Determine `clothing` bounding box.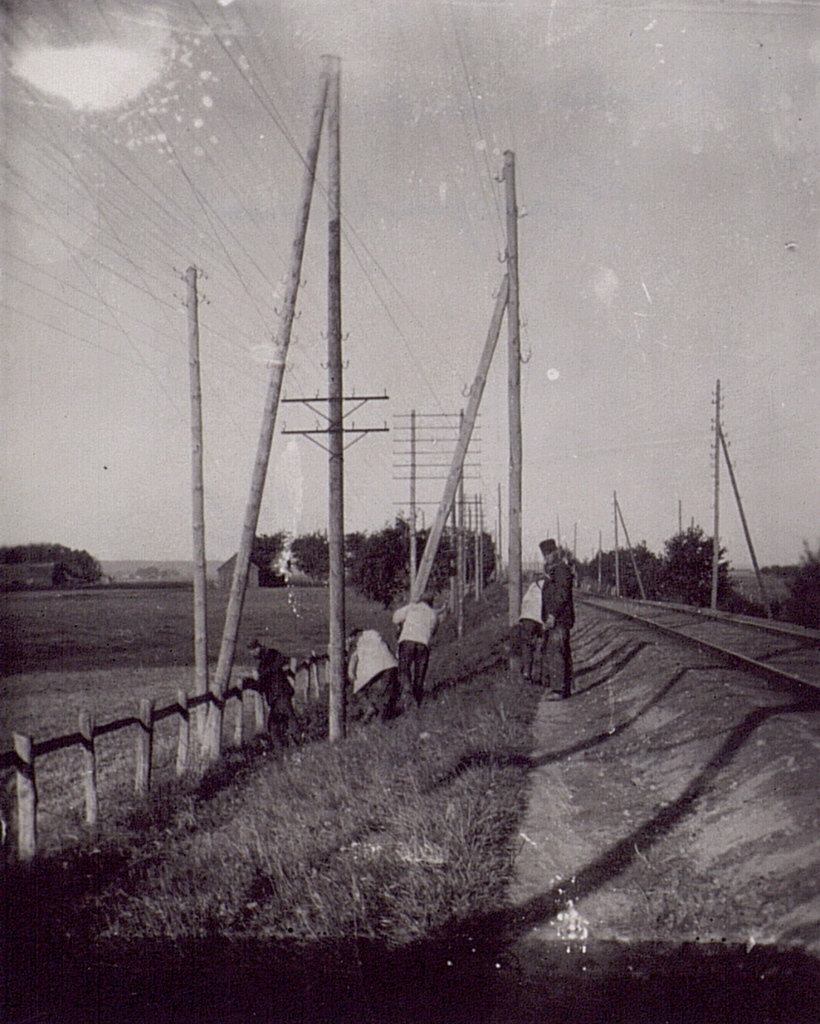
Determined: box=[537, 549, 577, 693].
